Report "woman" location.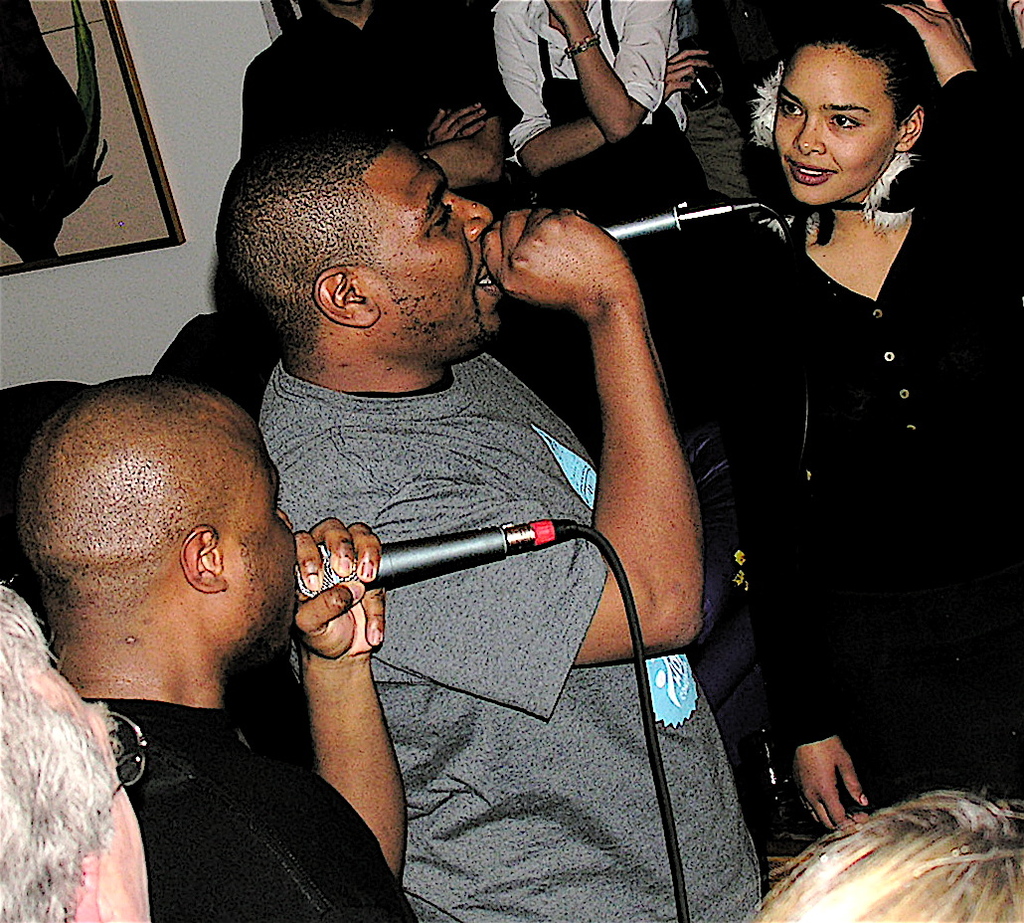
Report: bbox=[711, 47, 995, 890].
